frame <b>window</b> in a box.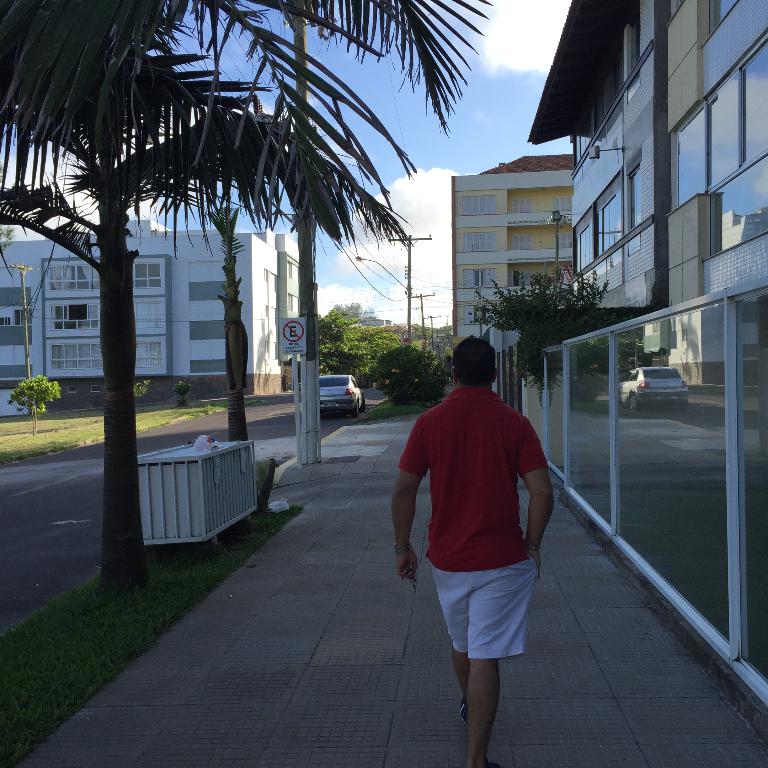
x1=130, y1=300, x2=162, y2=327.
